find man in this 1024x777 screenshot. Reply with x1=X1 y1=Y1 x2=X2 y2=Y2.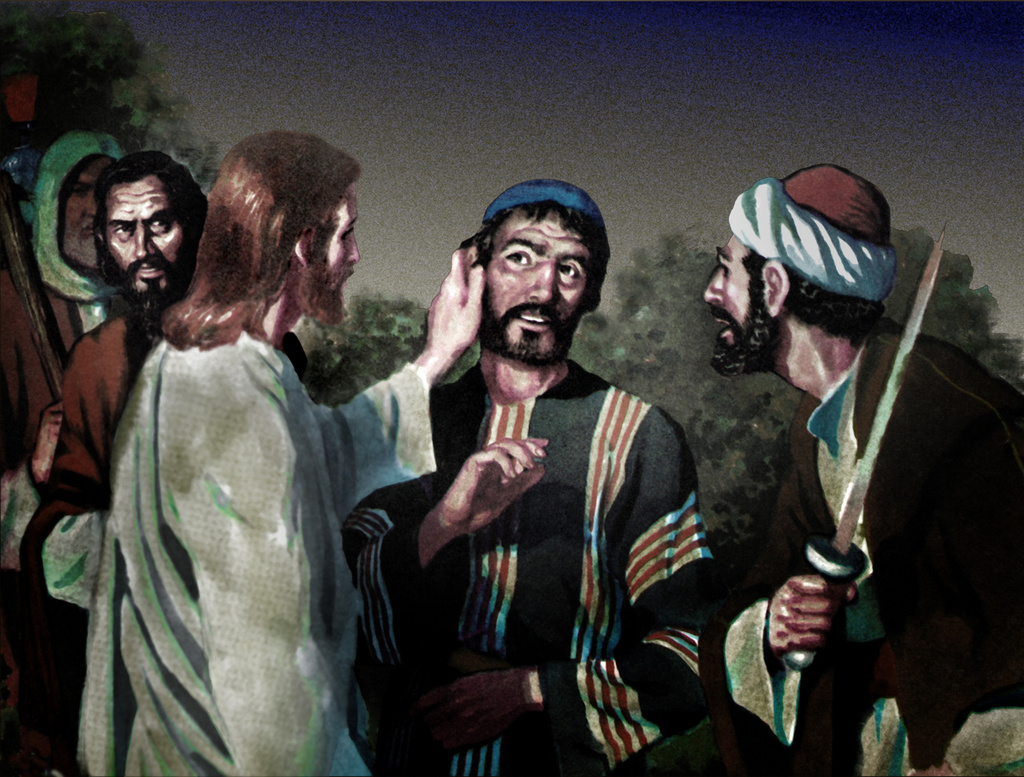
x1=694 y1=164 x2=1023 y2=776.
